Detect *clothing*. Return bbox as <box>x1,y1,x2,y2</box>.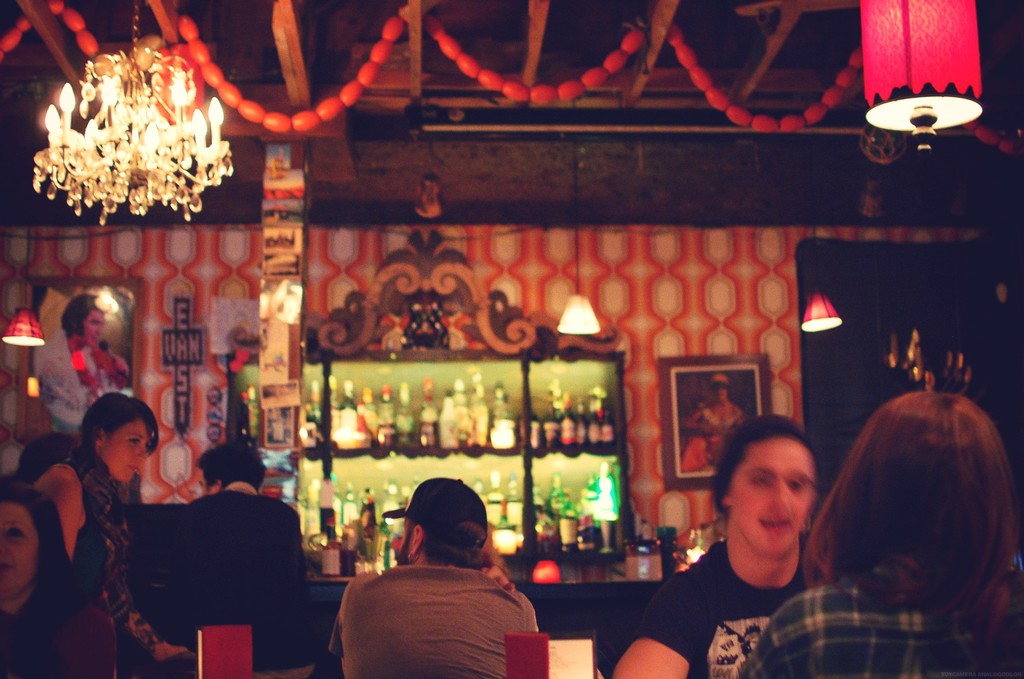
<box>181,493,336,672</box>.
